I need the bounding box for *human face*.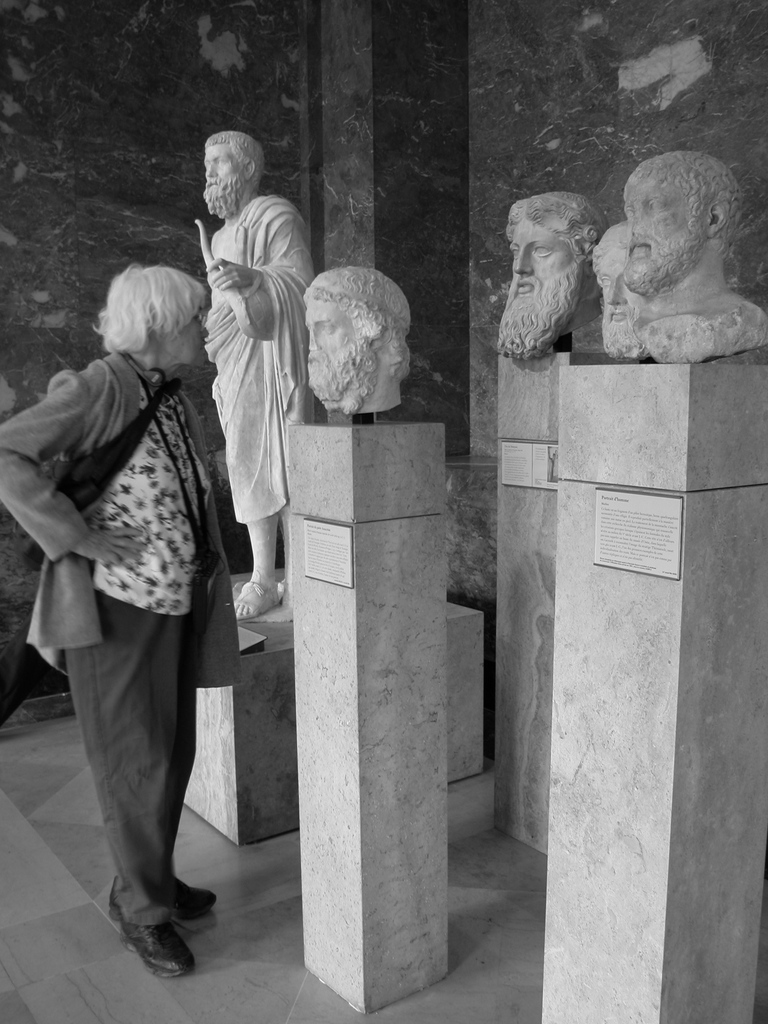
Here it is: x1=159 y1=301 x2=212 y2=370.
